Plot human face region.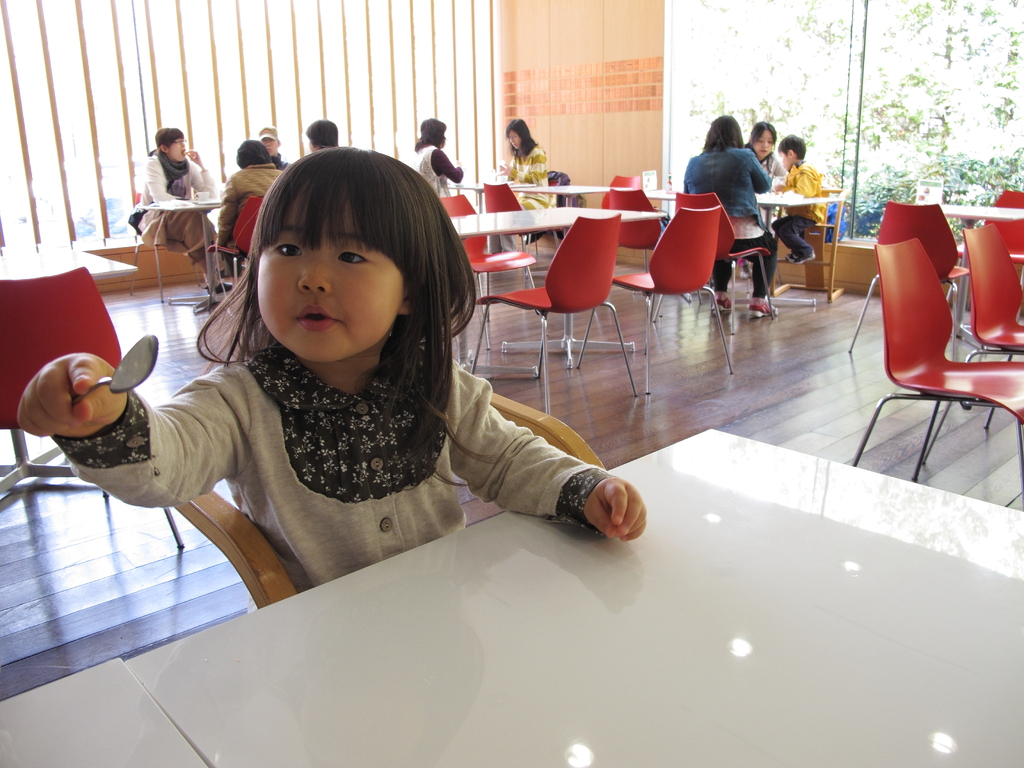
Plotted at box(166, 136, 190, 162).
